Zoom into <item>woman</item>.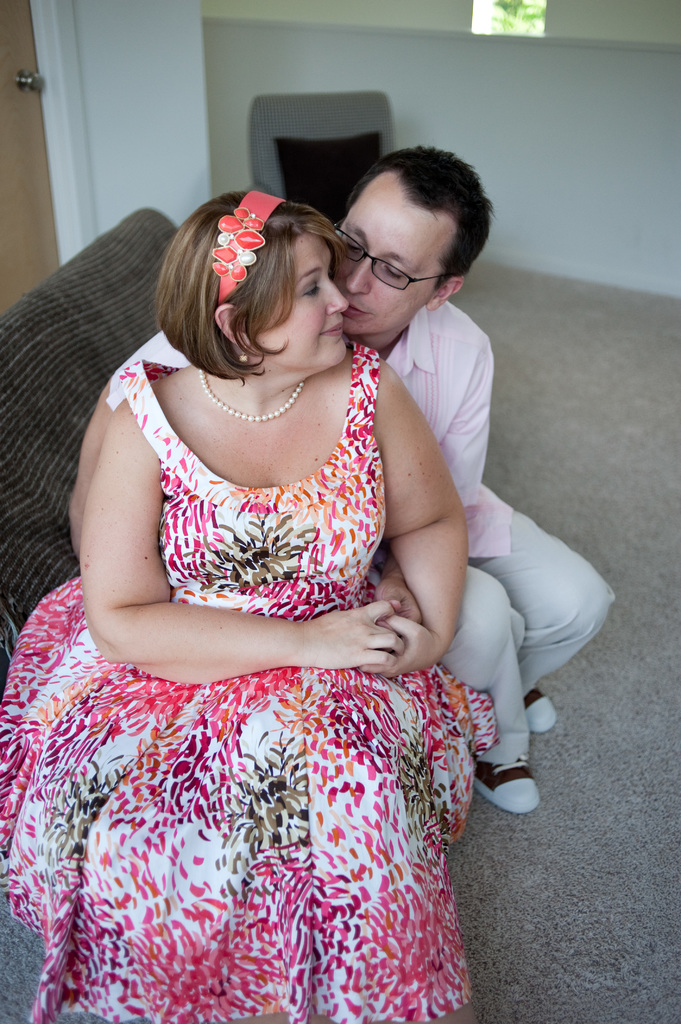
Zoom target: x1=10 y1=128 x2=527 y2=1023.
